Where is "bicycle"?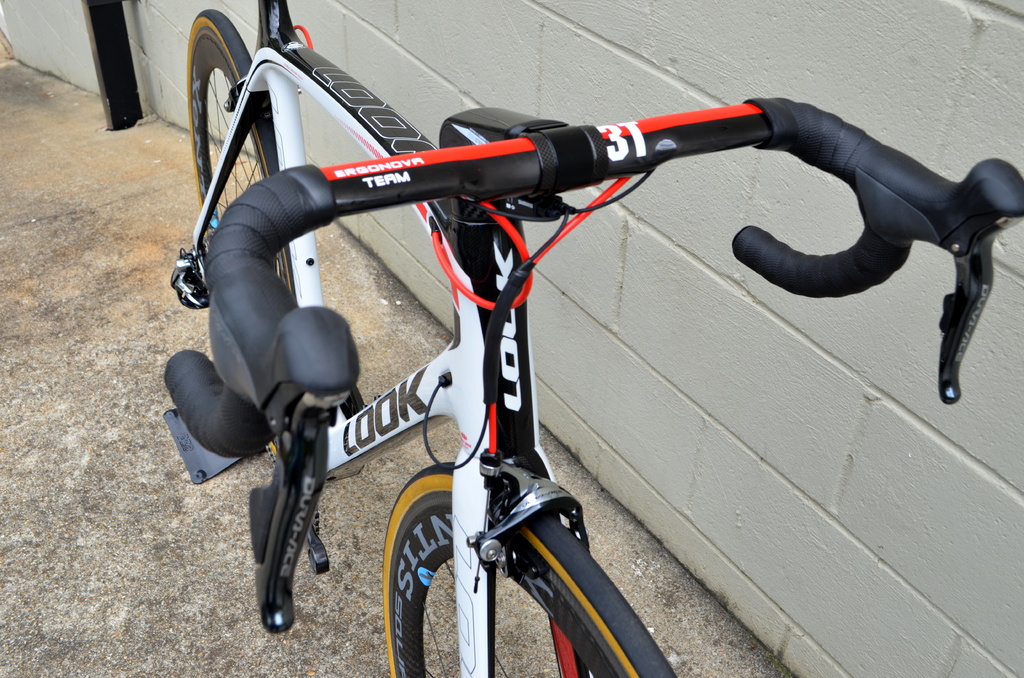
Rect(153, 0, 1023, 677).
